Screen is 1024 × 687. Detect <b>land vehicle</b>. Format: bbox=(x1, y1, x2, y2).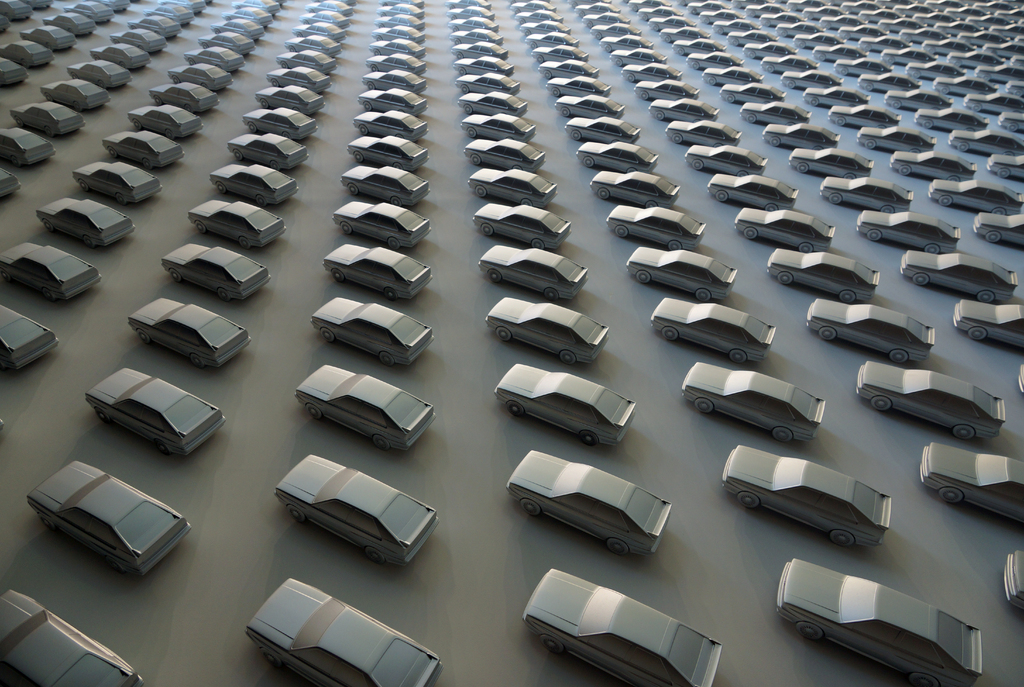
bbox=(515, 8, 564, 25).
